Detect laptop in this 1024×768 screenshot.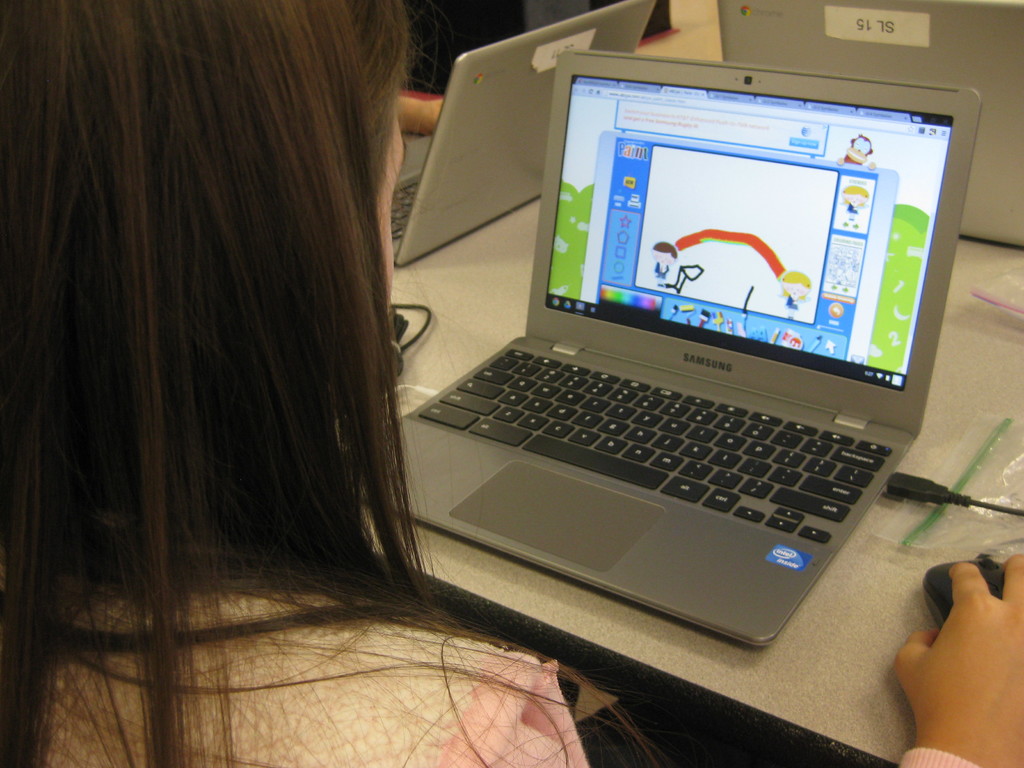
Detection: locate(715, 0, 1023, 246).
